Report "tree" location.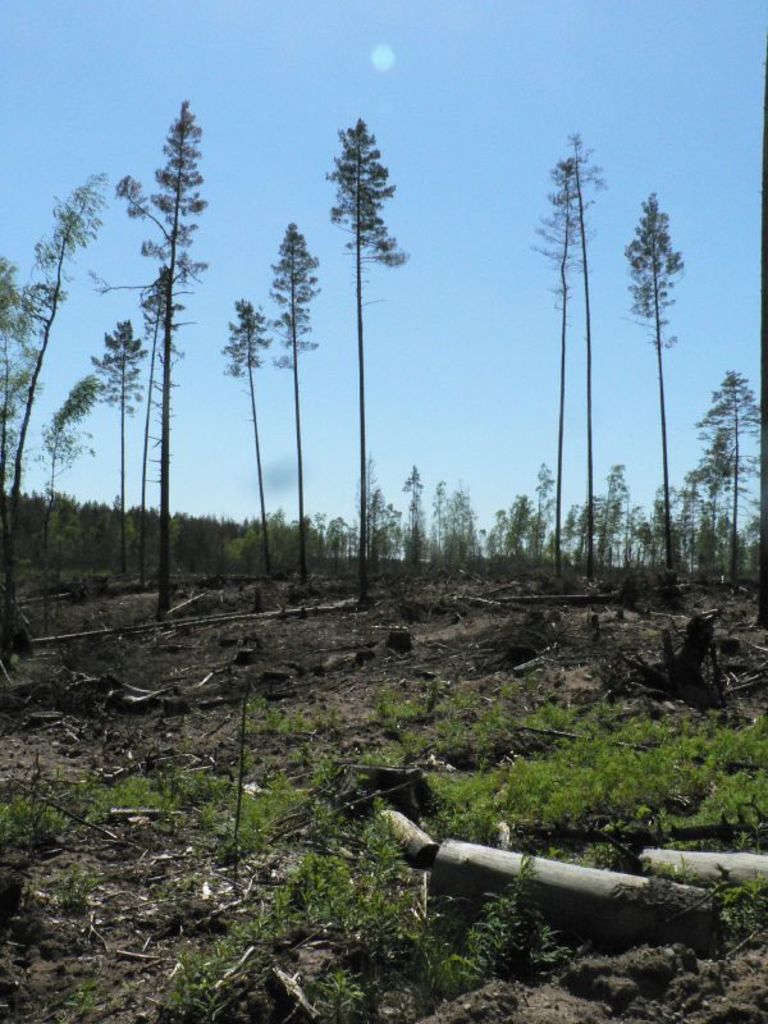
Report: [left=100, top=316, right=148, bottom=571].
